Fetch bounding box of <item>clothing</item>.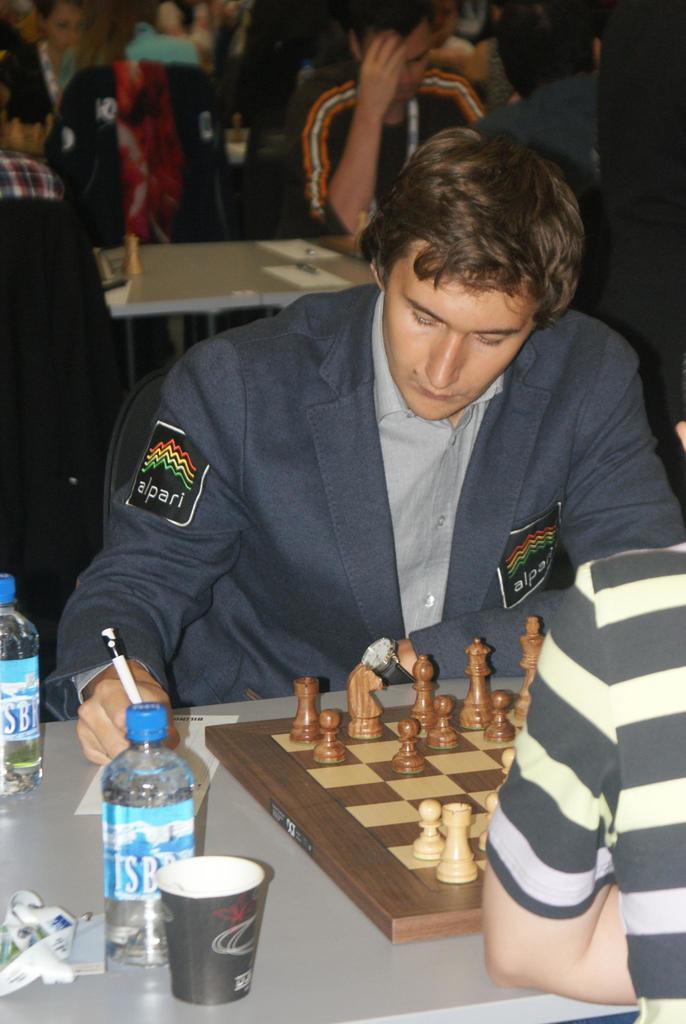
Bbox: <bbox>2, 42, 58, 132</bbox>.
